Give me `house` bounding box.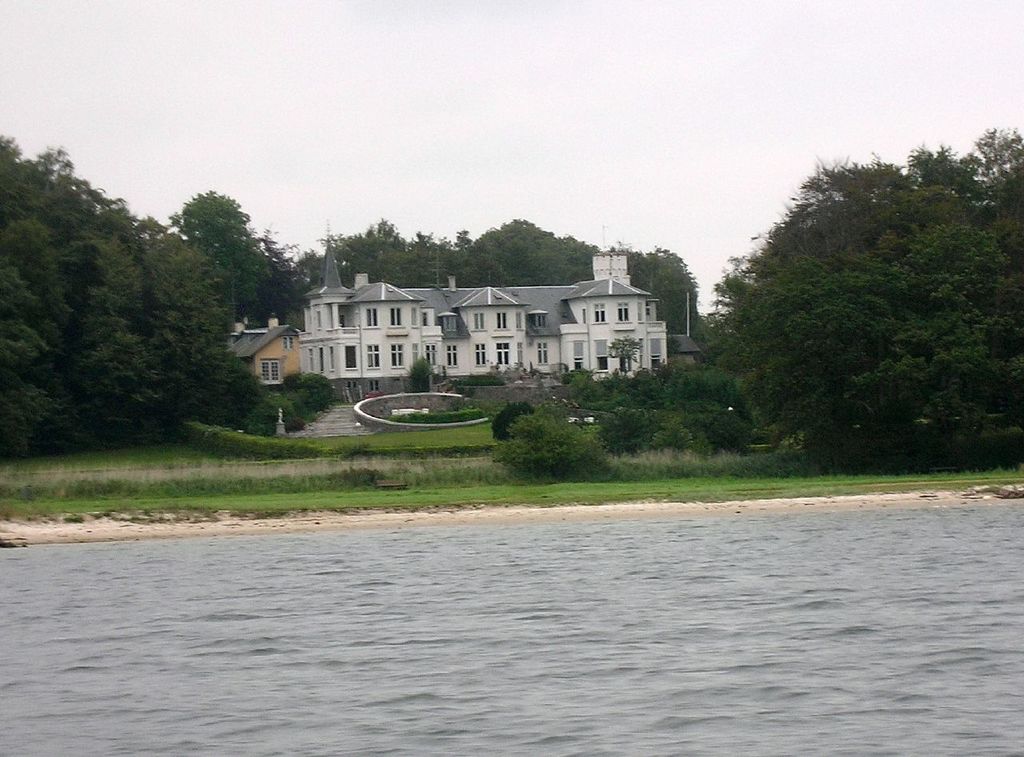
pyautogui.locateOnScreen(231, 316, 301, 384).
